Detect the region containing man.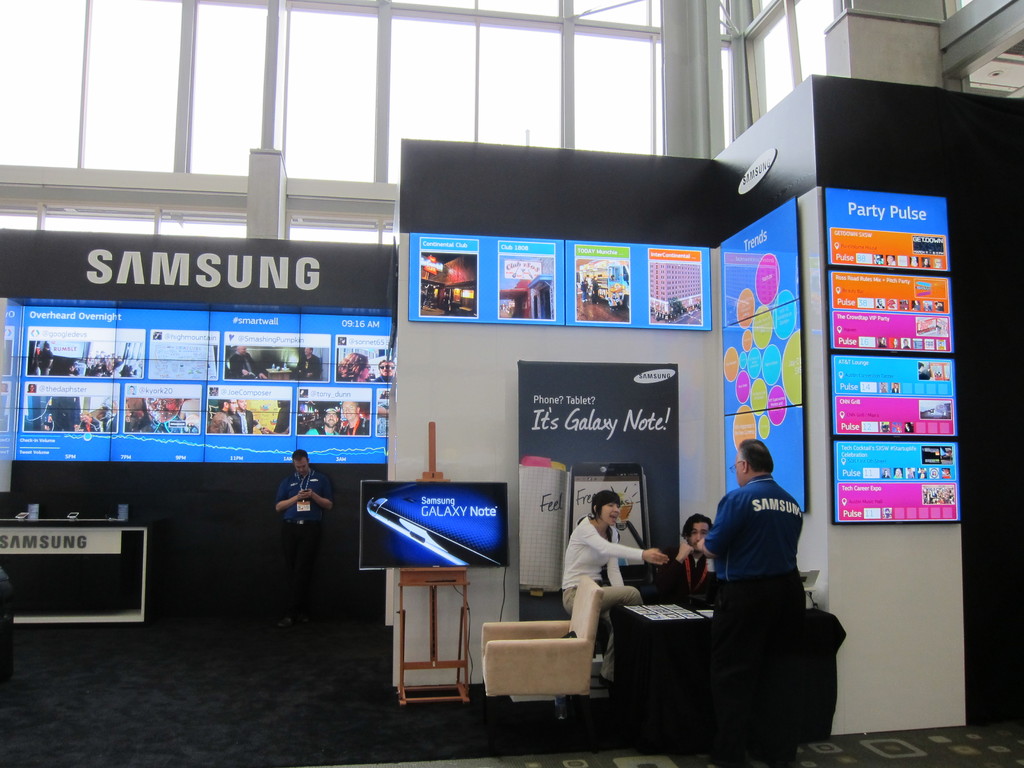
228 346 269 378.
